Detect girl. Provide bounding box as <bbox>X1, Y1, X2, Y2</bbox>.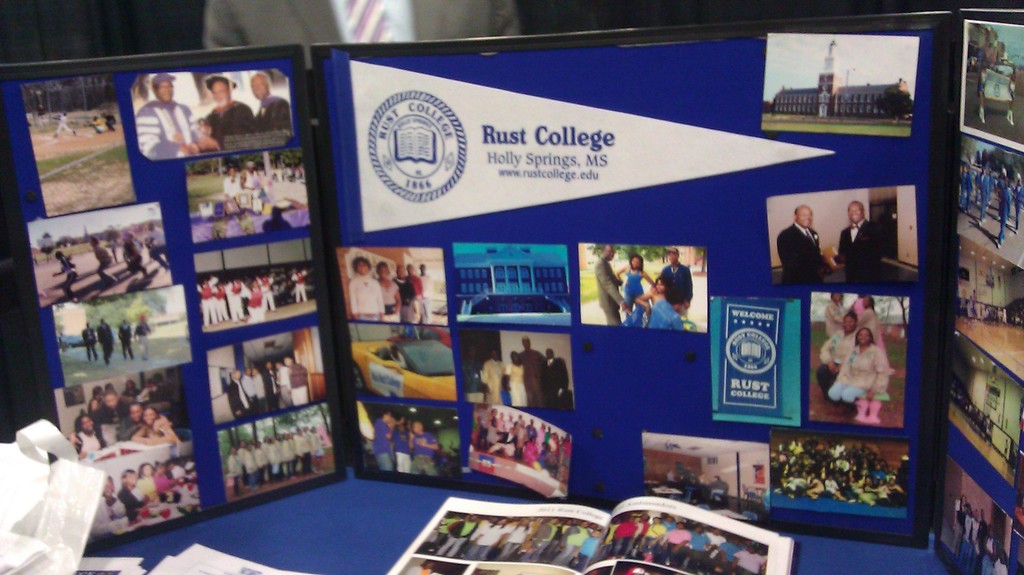
<bbox>465, 518, 507, 560</bbox>.
